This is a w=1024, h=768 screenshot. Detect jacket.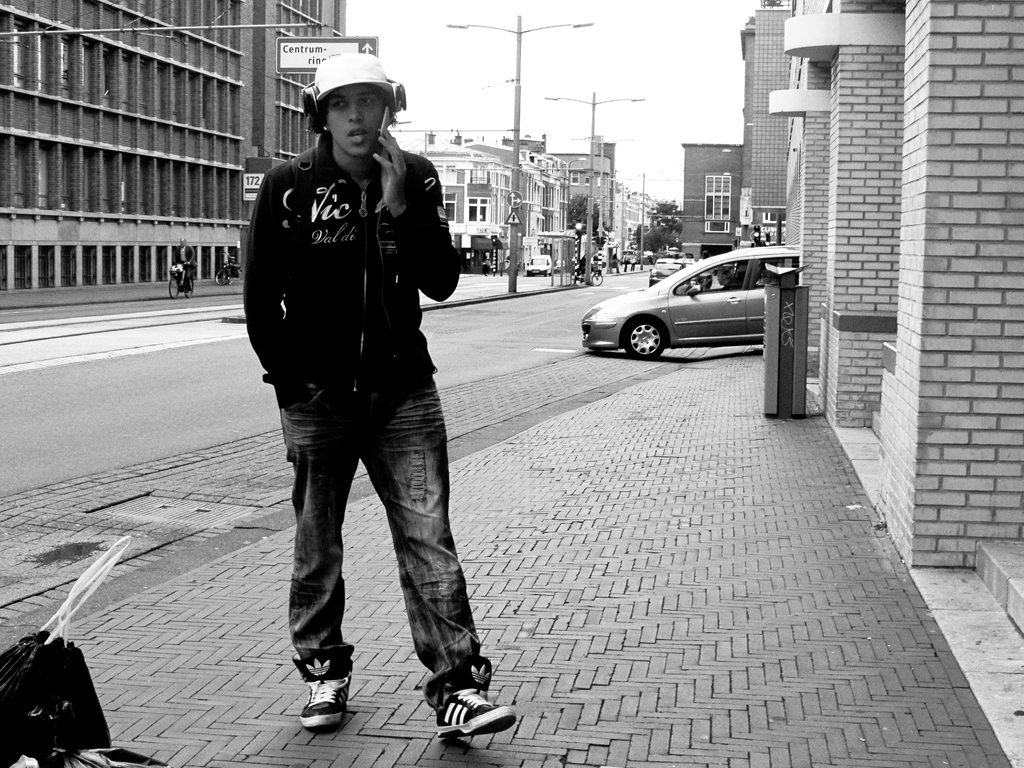
detection(239, 125, 461, 394).
